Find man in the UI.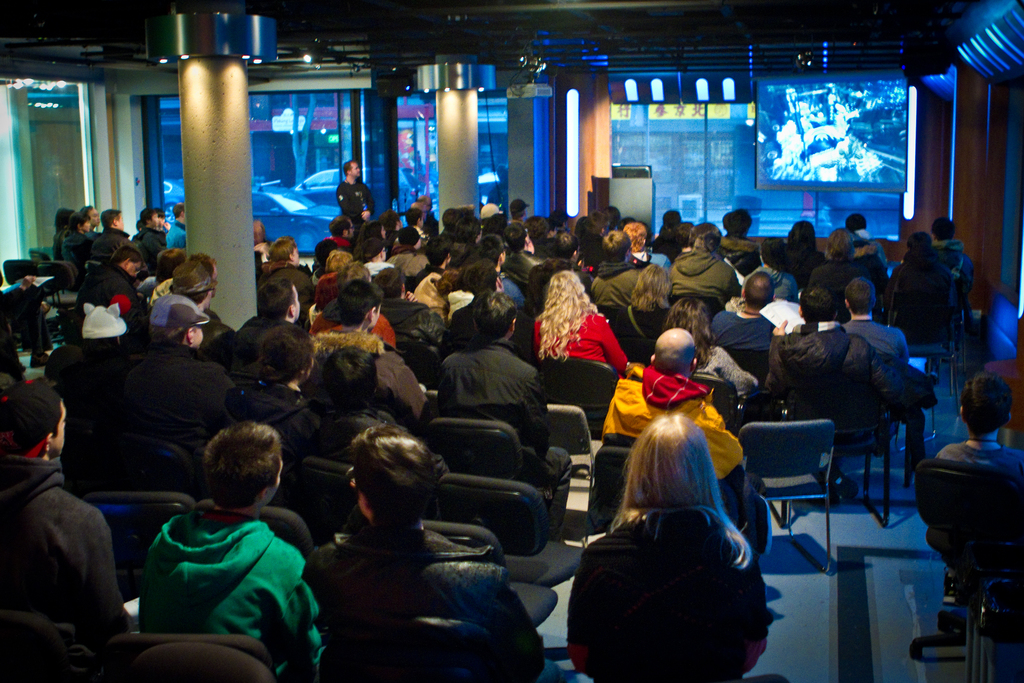
UI element at [left=233, top=275, right=323, bottom=374].
